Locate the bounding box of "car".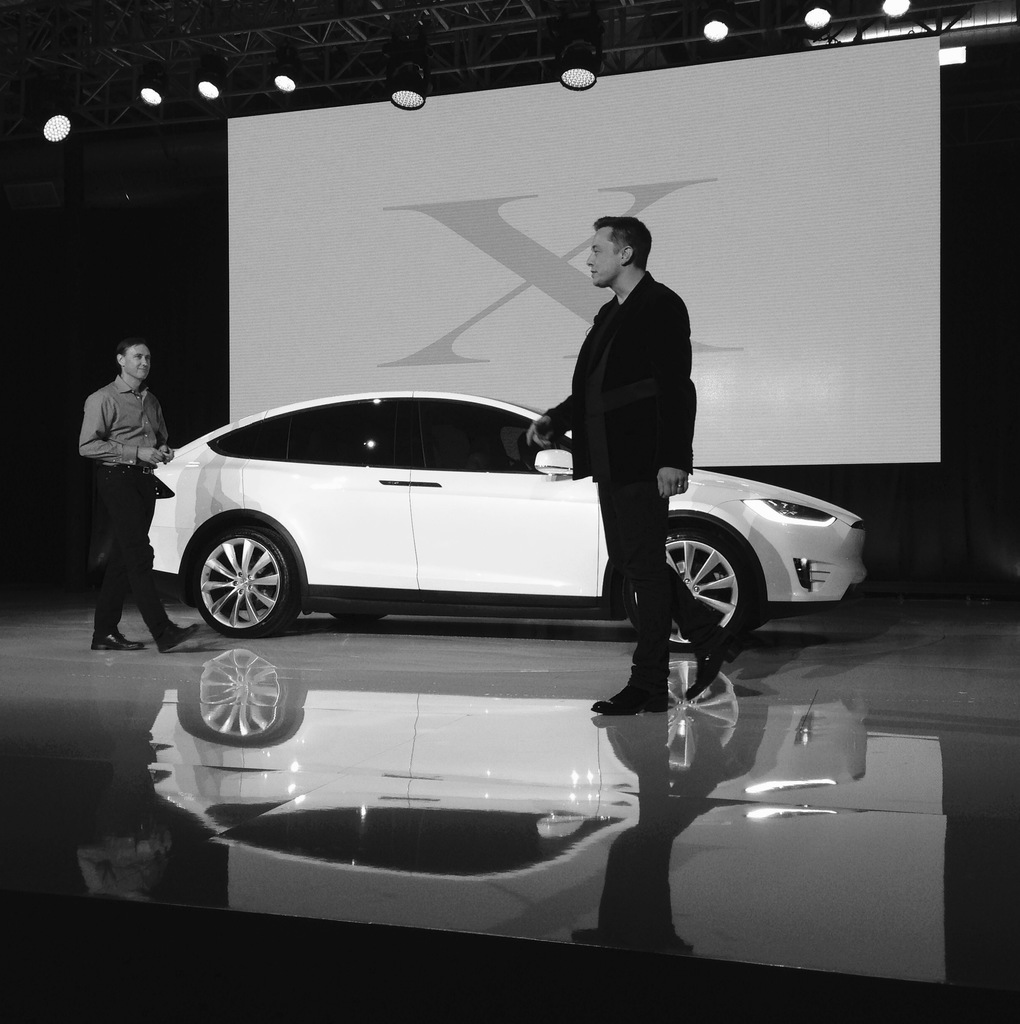
Bounding box: box=[131, 359, 788, 644].
